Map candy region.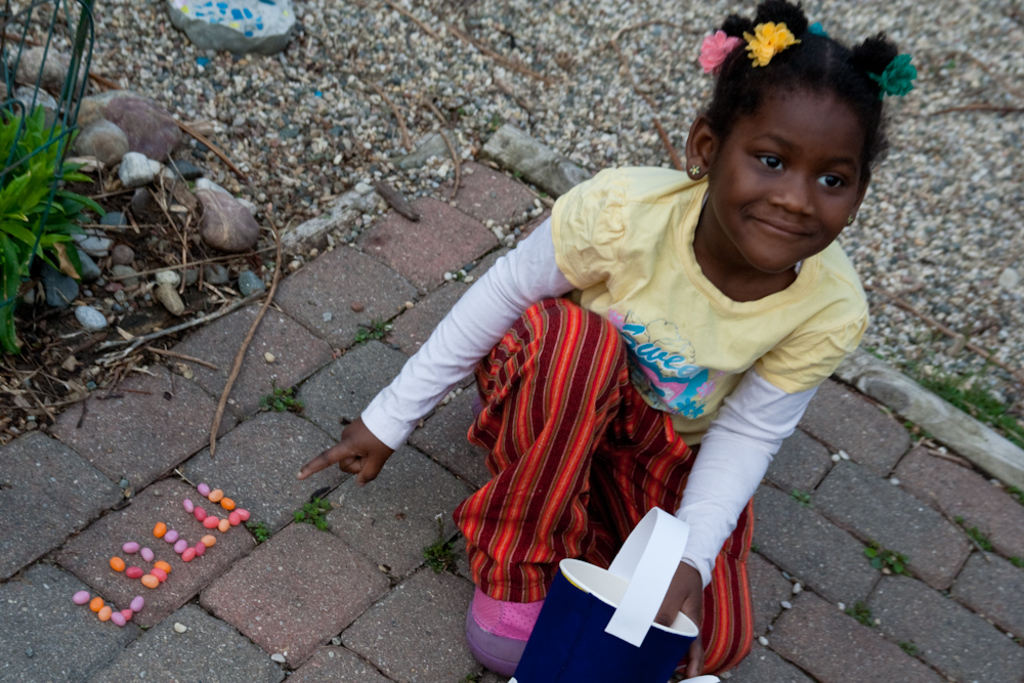
Mapped to 73,478,252,633.
